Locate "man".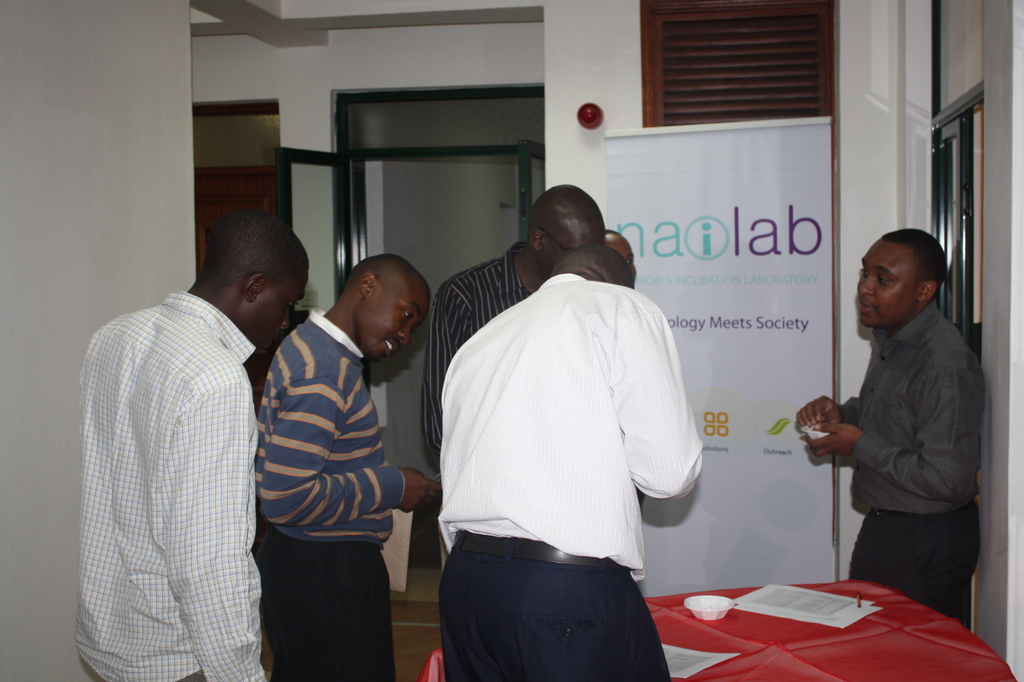
Bounding box: {"left": 228, "top": 241, "right": 457, "bottom": 631}.
